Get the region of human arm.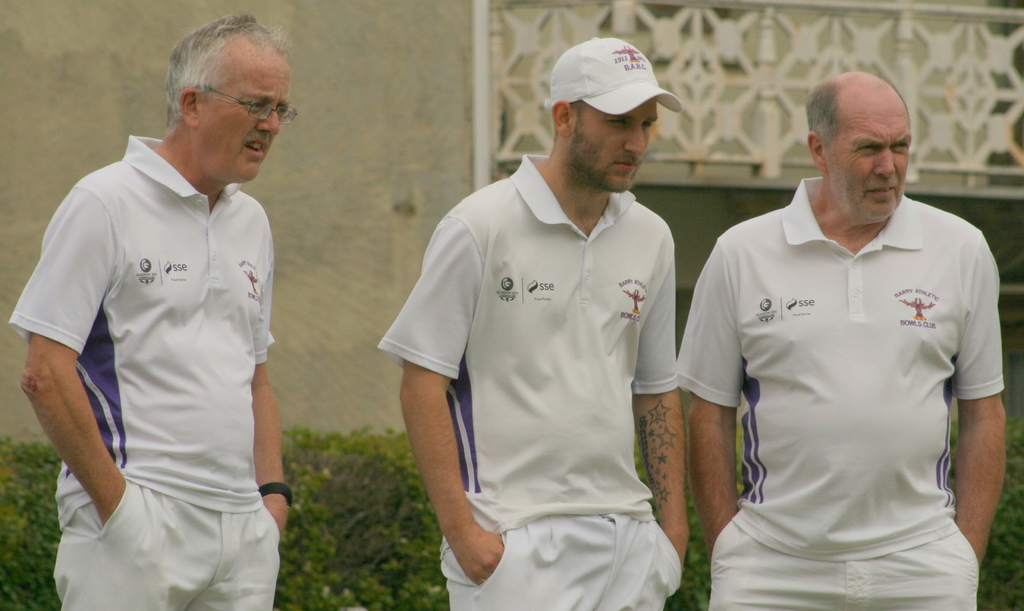
pyautogui.locateOnScreen(238, 227, 291, 544).
